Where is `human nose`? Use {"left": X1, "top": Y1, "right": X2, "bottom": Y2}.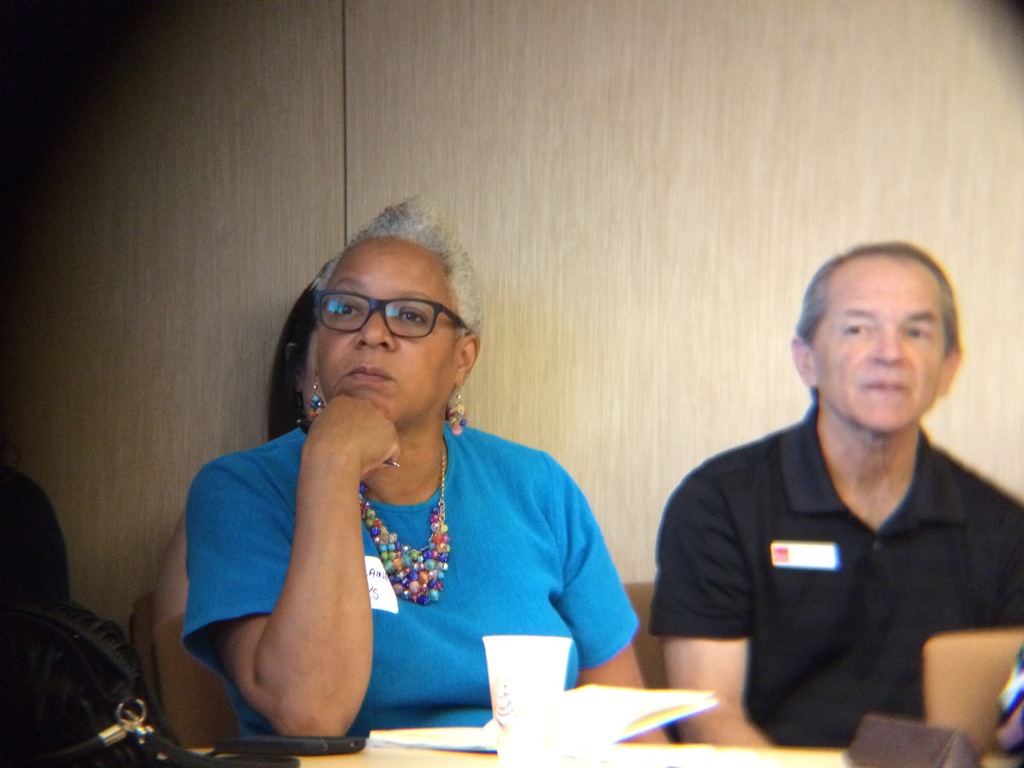
{"left": 354, "top": 311, "right": 392, "bottom": 352}.
